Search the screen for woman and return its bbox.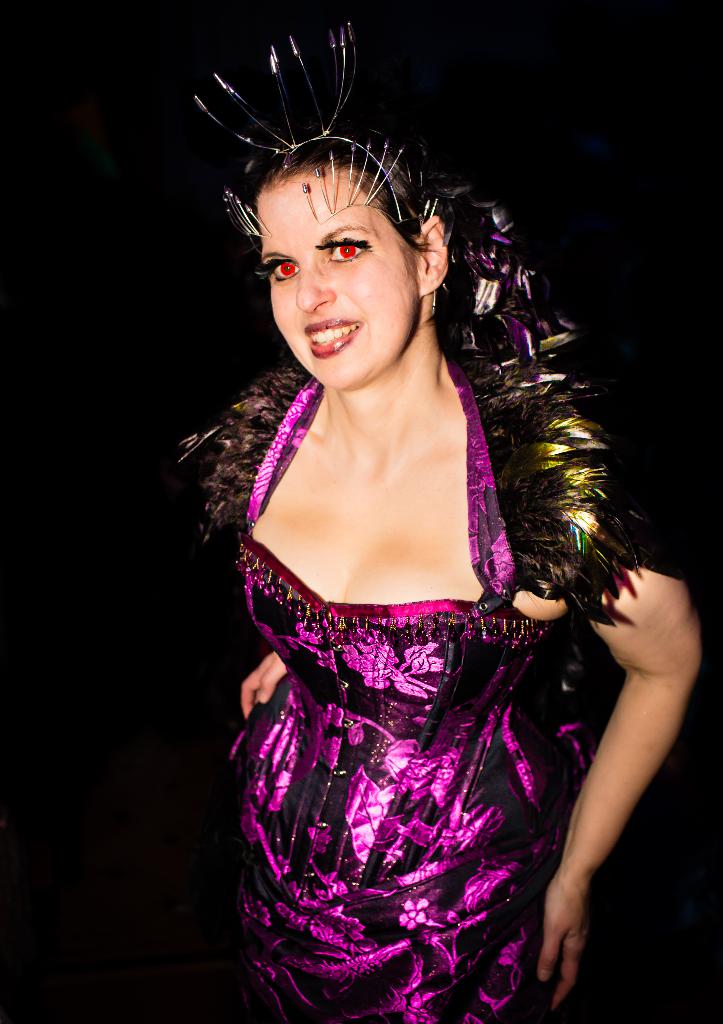
Found: locate(145, 33, 651, 1011).
